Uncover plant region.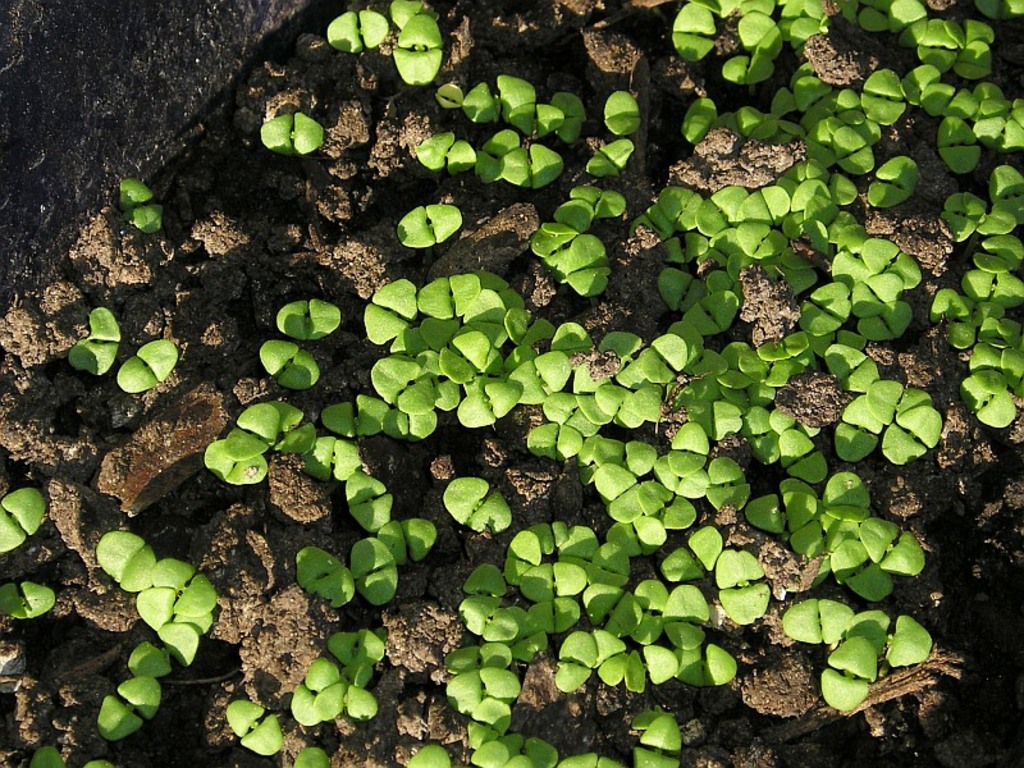
Uncovered: <bbox>95, 678, 159, 739</bbox>.
